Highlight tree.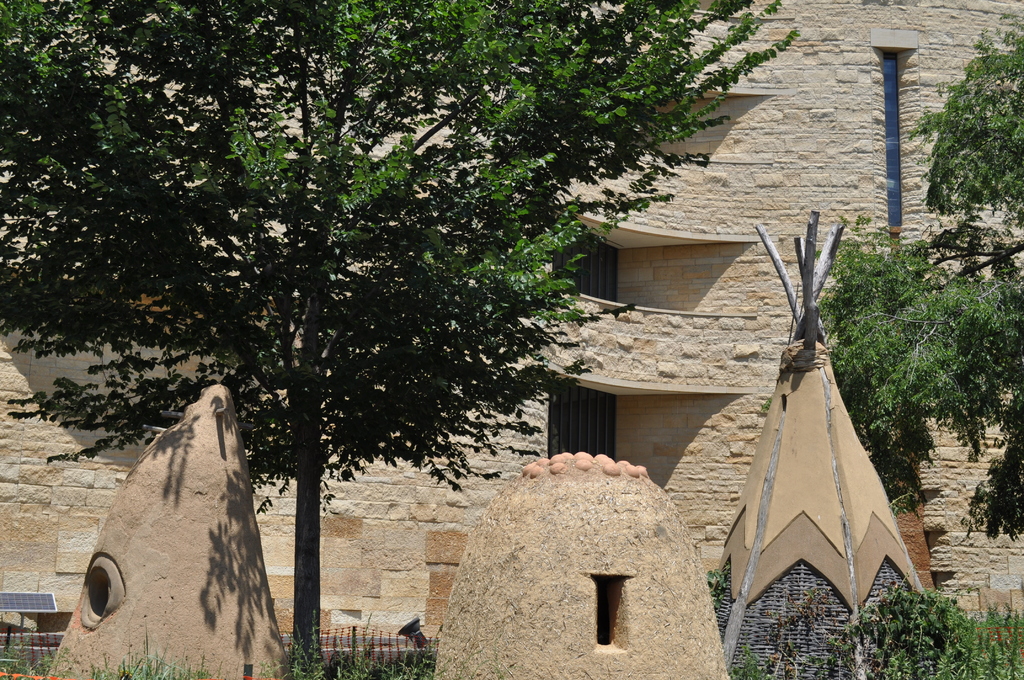
Highlighted region: {"x1": 30, "y1": 38, "x2": 831, "y2": 657}.
